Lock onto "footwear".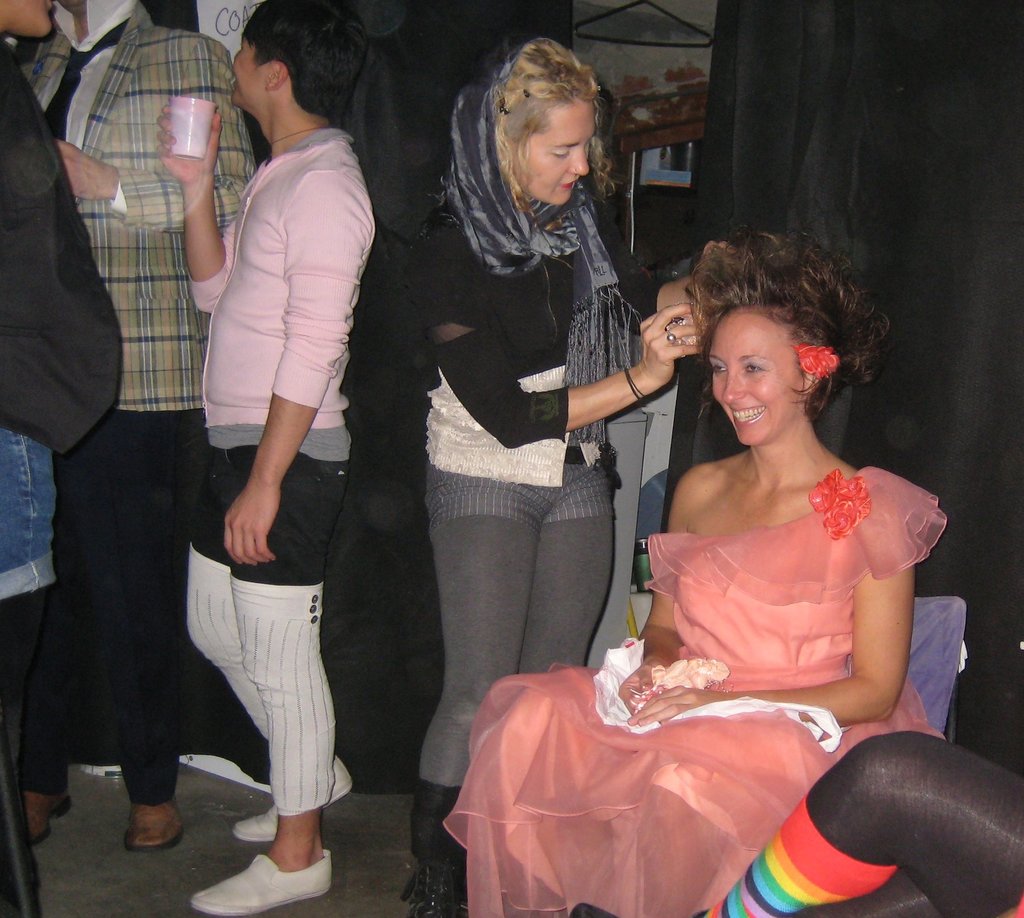
Locked: [22, 786, 71, 839].
